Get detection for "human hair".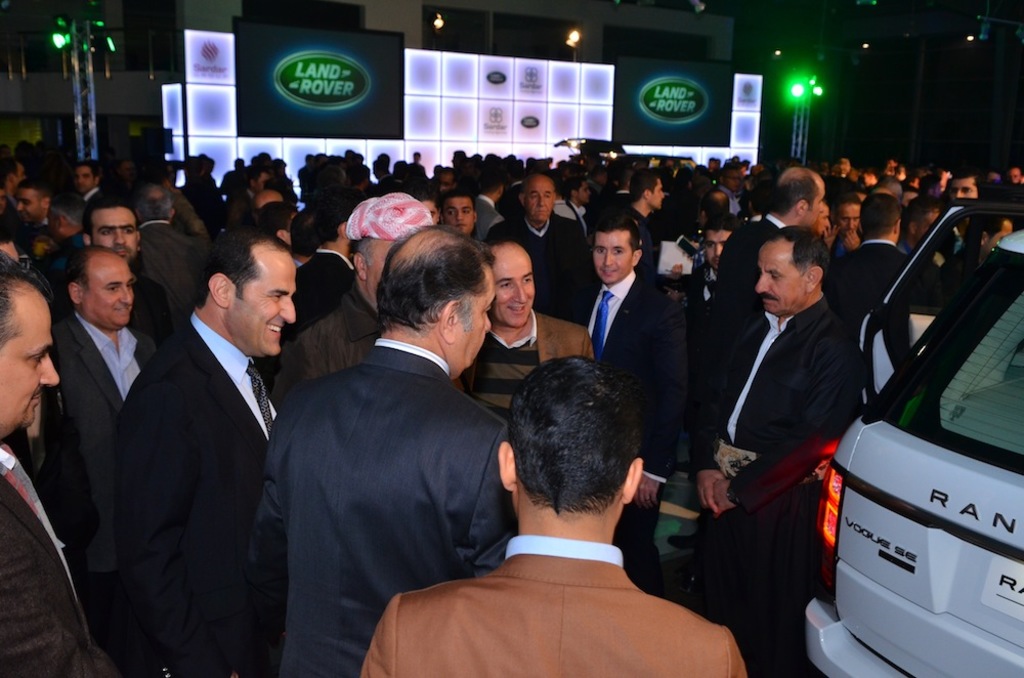
Detection: 371, 223, 496, 344.
